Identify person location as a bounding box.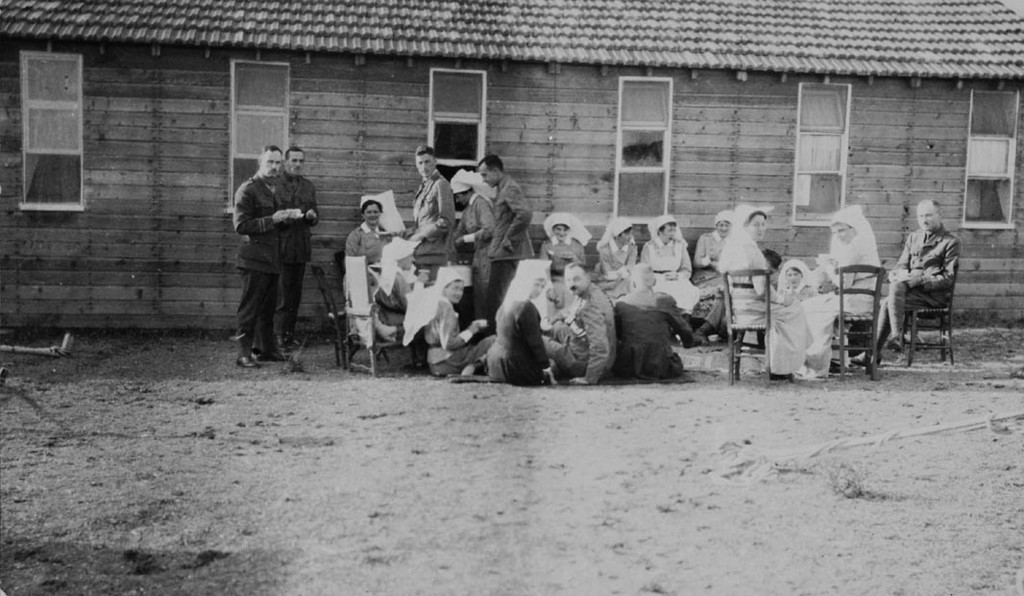
select_region(893, 187, 961, 360).
